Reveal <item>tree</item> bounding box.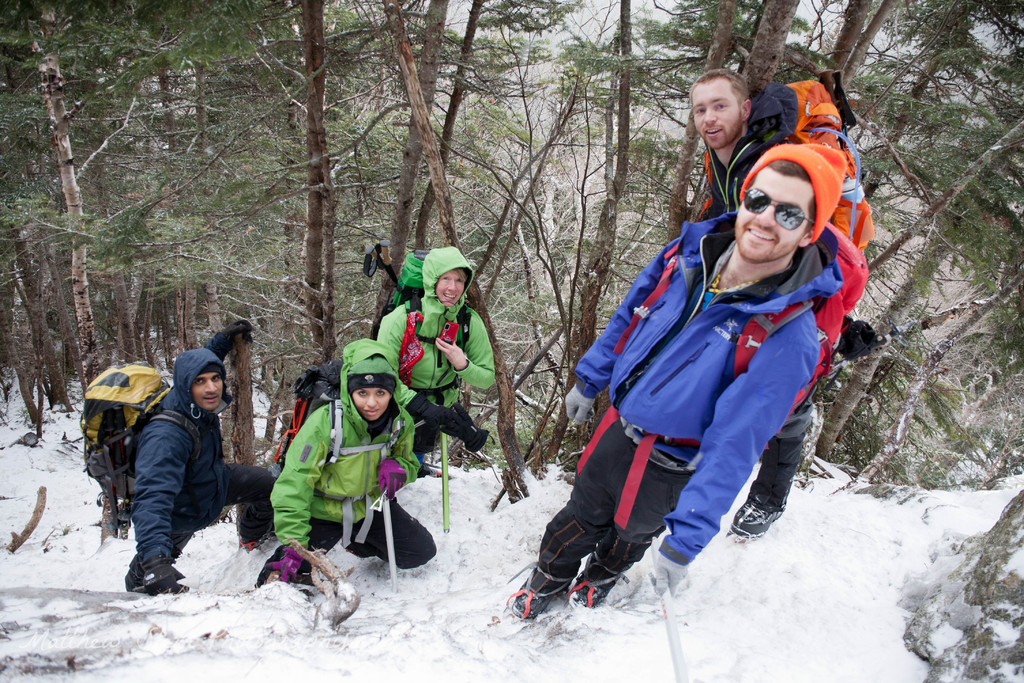
Revealed: (0, 0, 1021, 489).
